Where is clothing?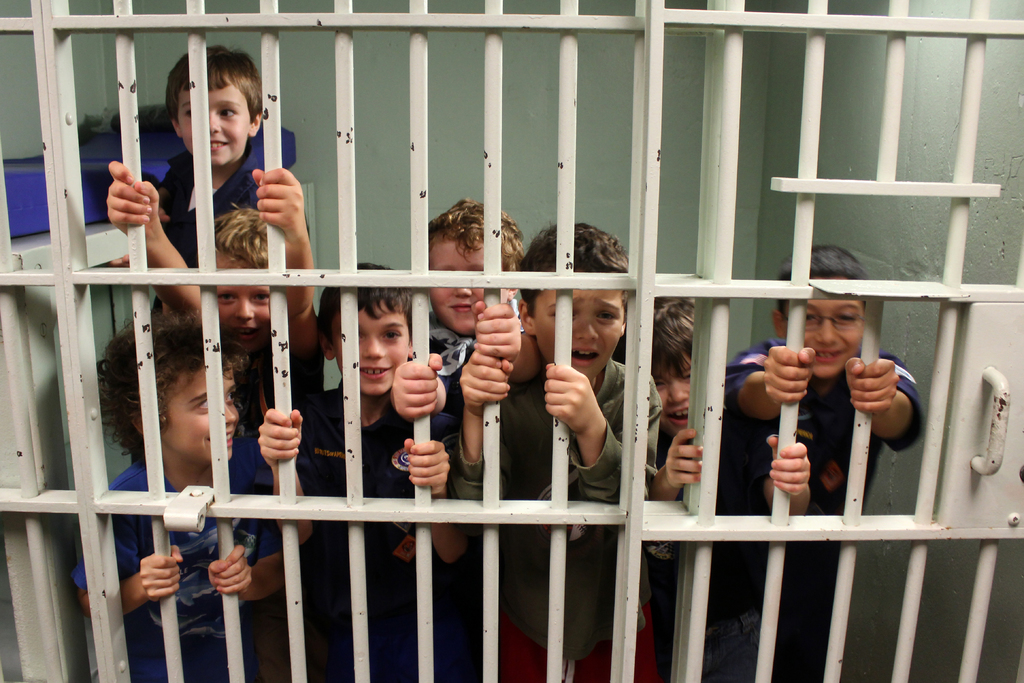
[146,122,296,322].
